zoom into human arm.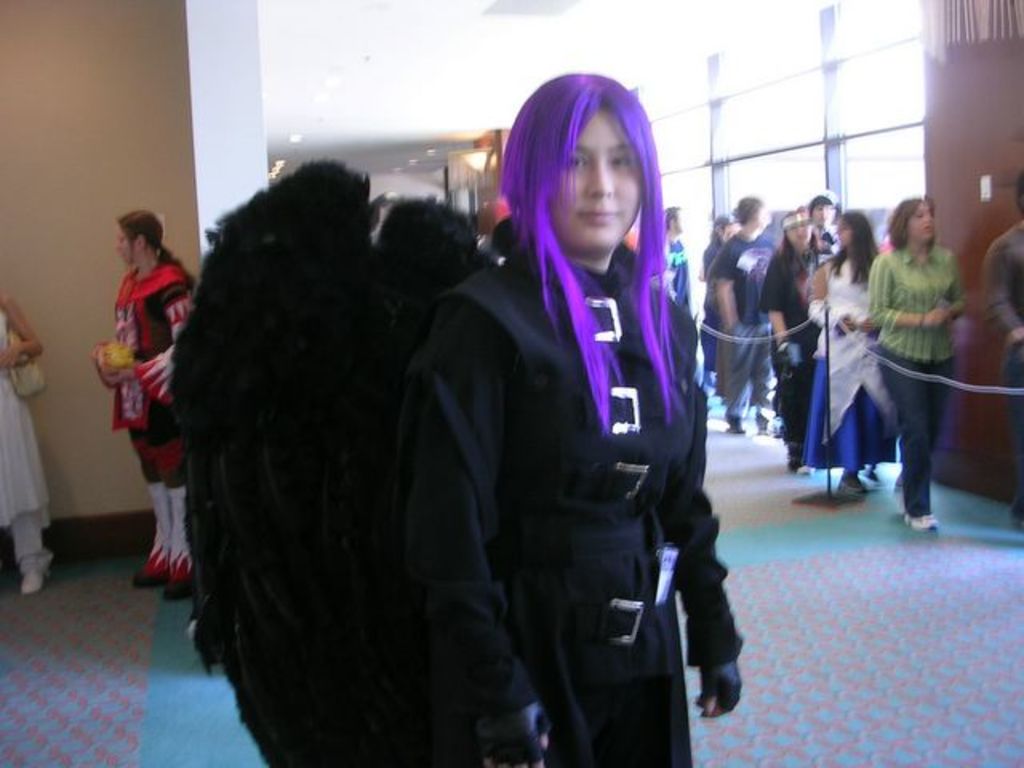
Zoom target: rect(763, 261, 782, 349).
